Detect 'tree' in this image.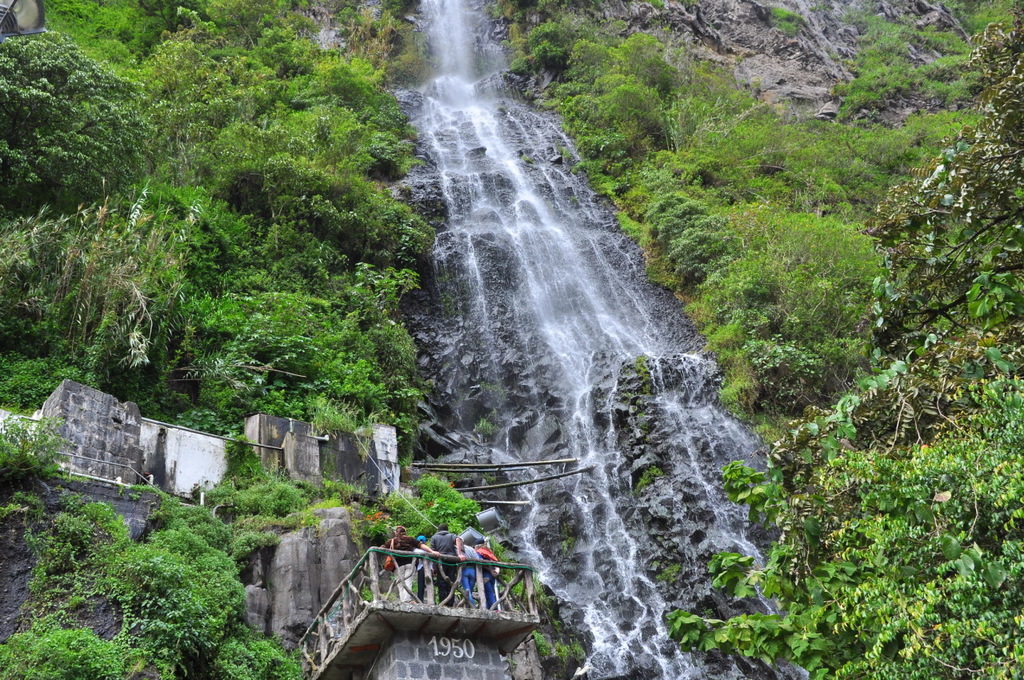
Detection: 664 18 1018 676.
